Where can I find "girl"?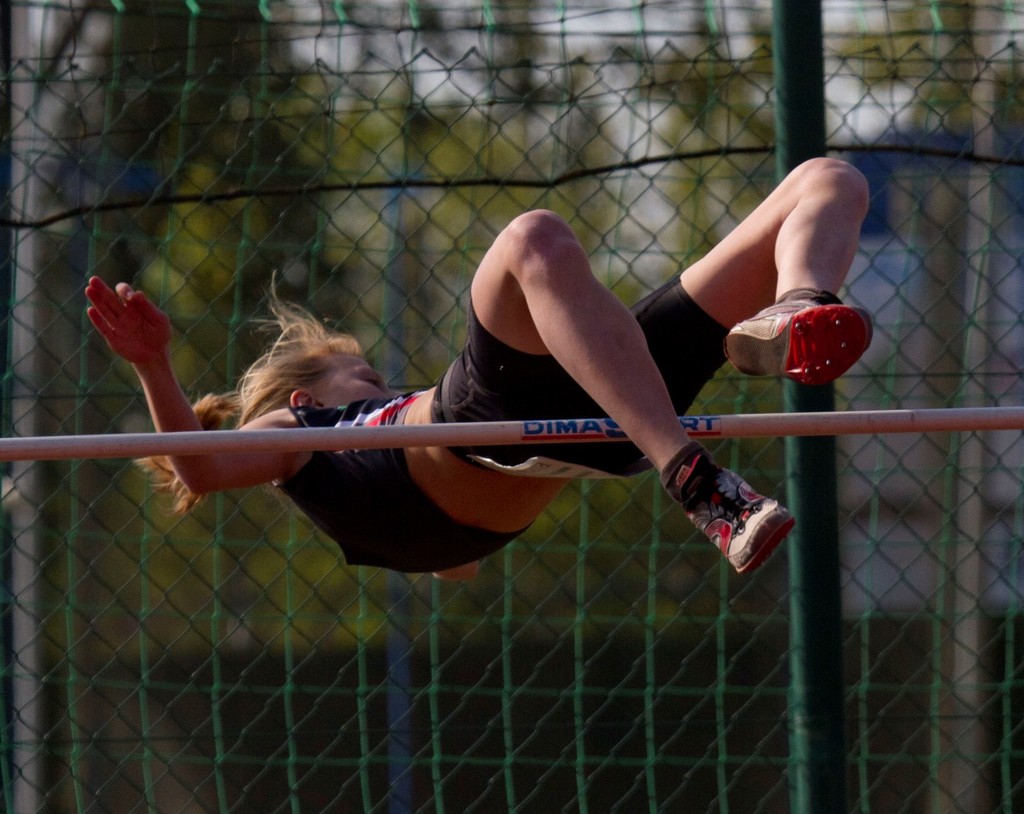
You can find it at bbox=[81, 156, 873, 574].
